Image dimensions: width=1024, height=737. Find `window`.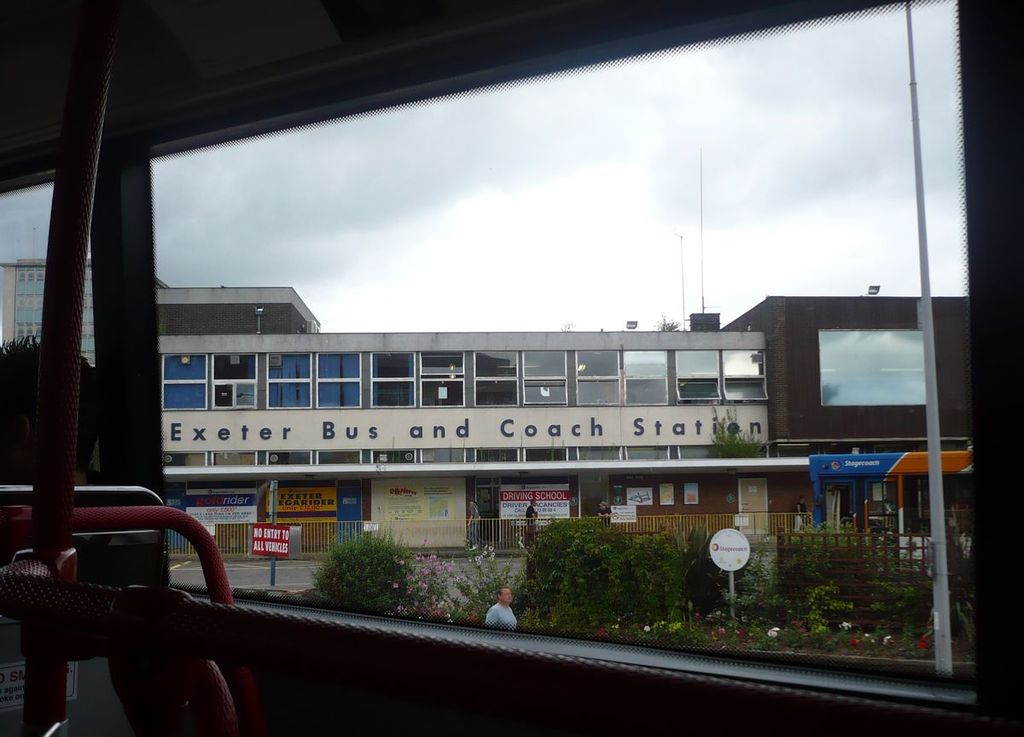
(160, 357, 207, 412).
